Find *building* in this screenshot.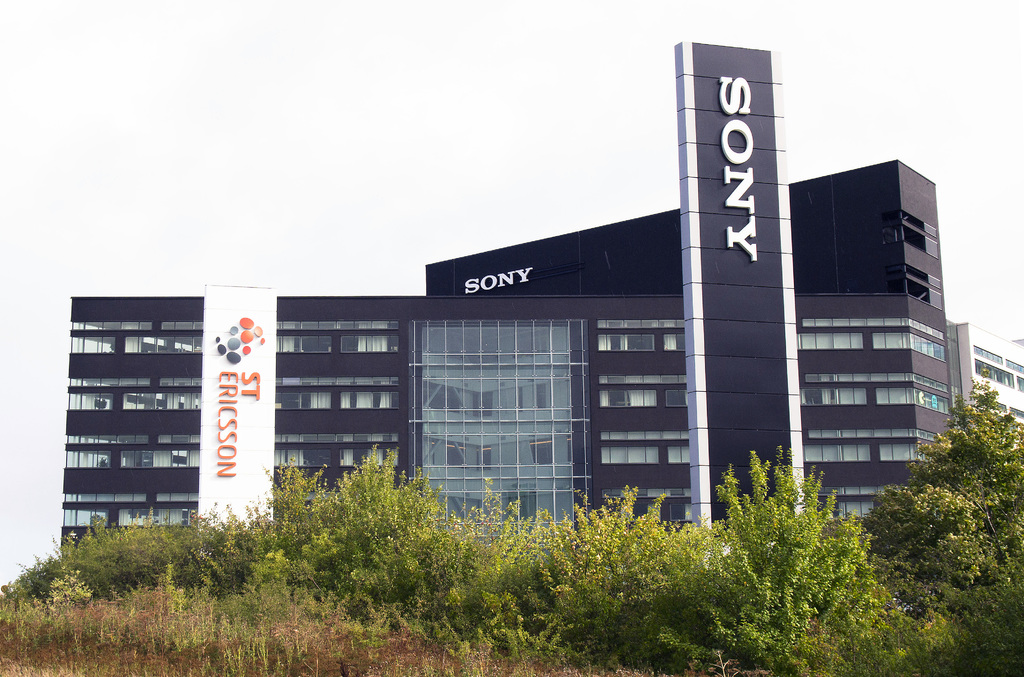
The bounding box for *building* is select_region(56, 37, 1023, 562).
